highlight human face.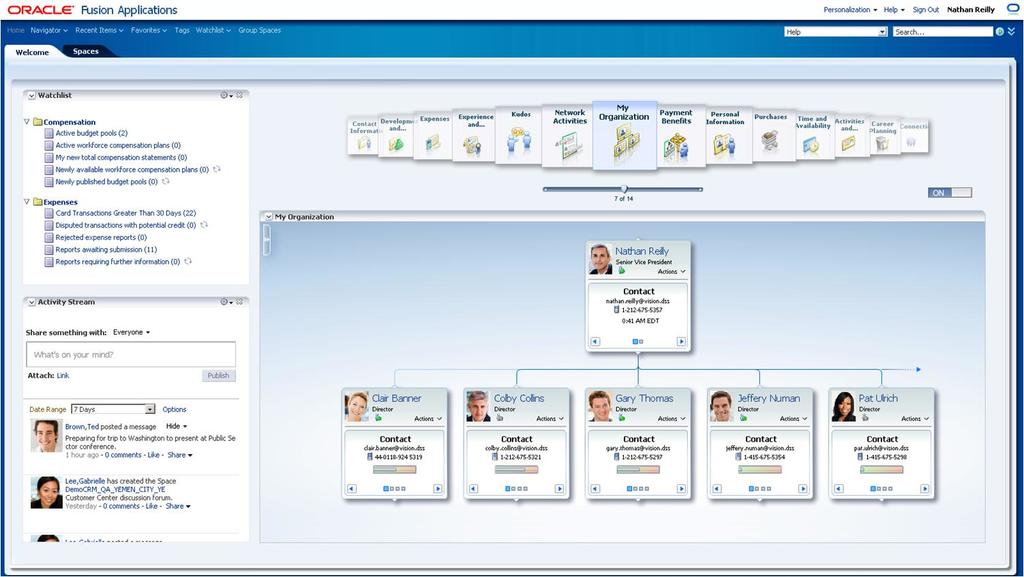
Highlighted region: (left=38, top=482, right=58, bottom=509).
